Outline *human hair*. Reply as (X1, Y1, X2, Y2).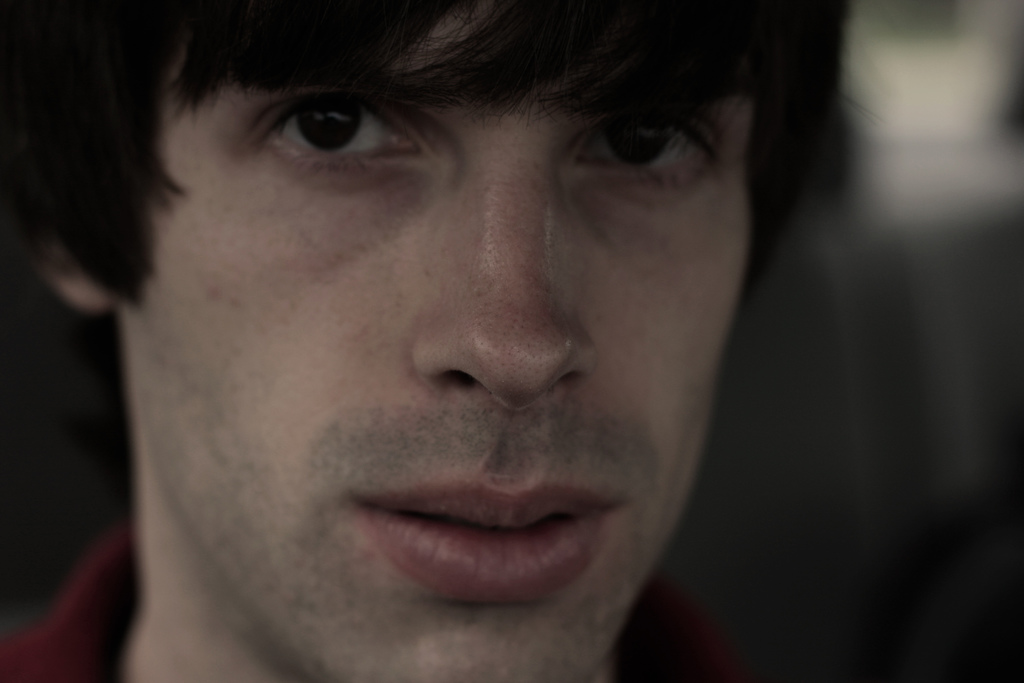
(43, 0, 884, 308).
